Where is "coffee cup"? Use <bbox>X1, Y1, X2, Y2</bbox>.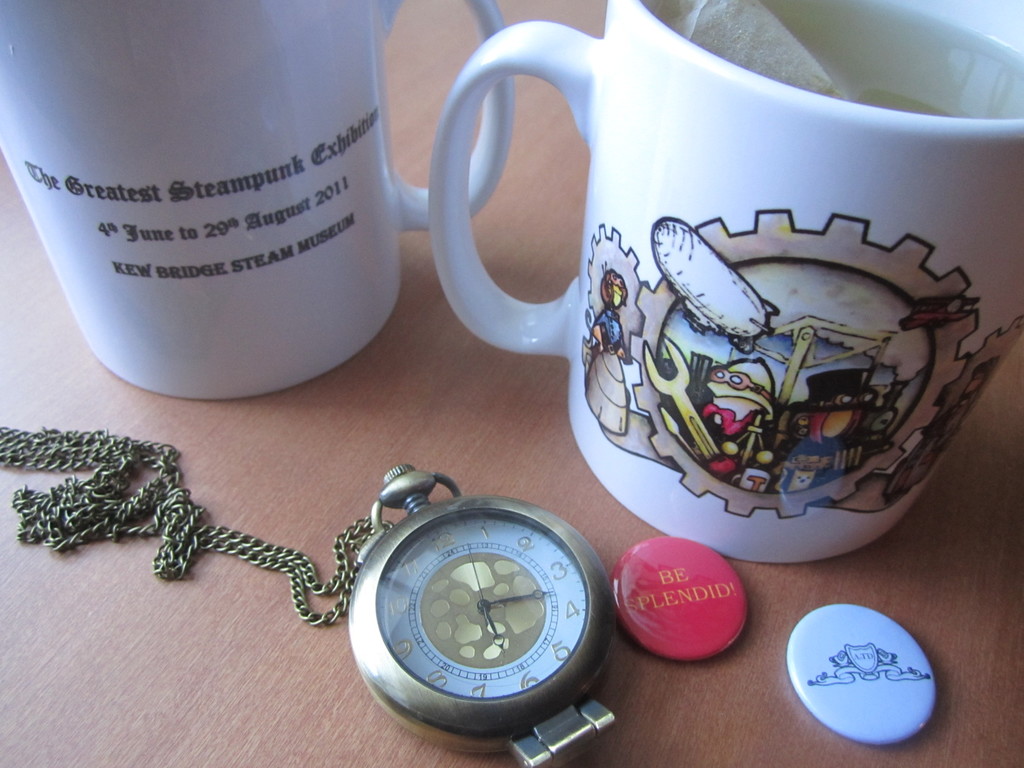
<bbox>430, 0, 1023, 568</bbox>.
